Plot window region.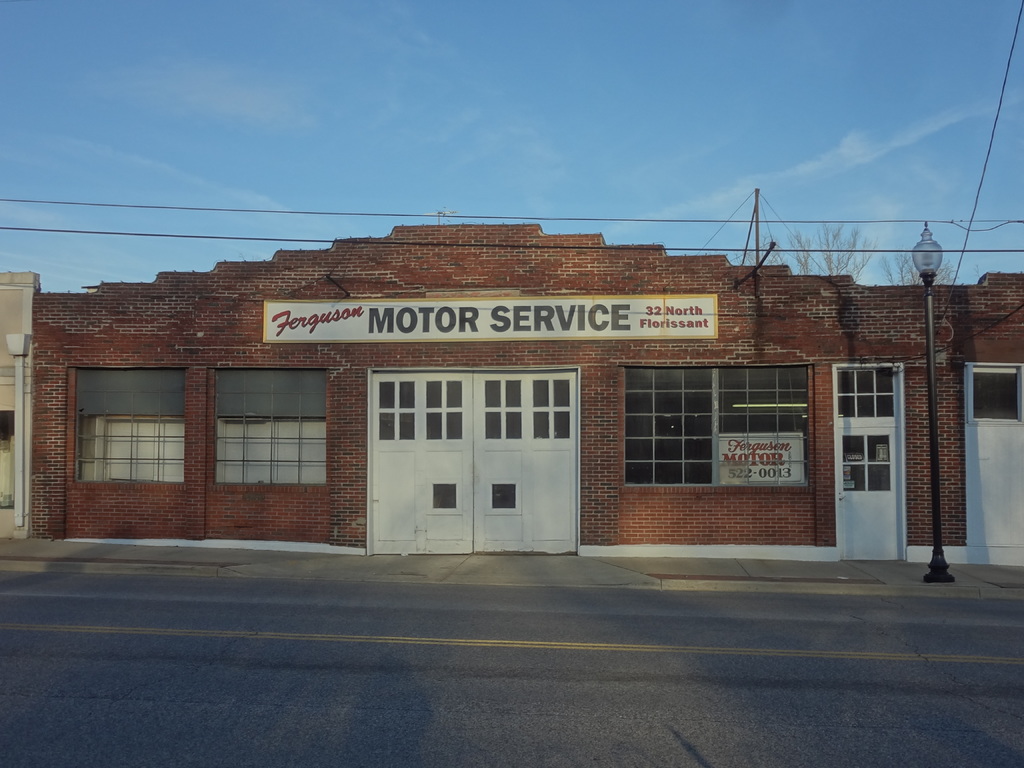
Plotted at {"x1": 70, "y1": 367, "x2": 186, "y2": 483}.
